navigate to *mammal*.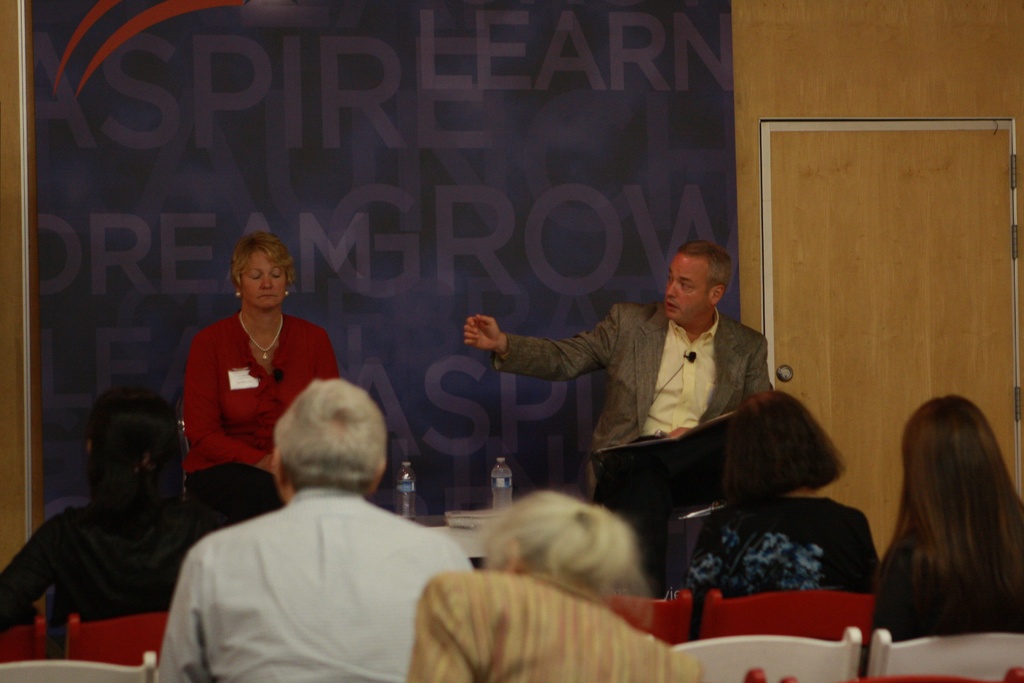
Navigation target: BBox(0, 377, 246, 632).
